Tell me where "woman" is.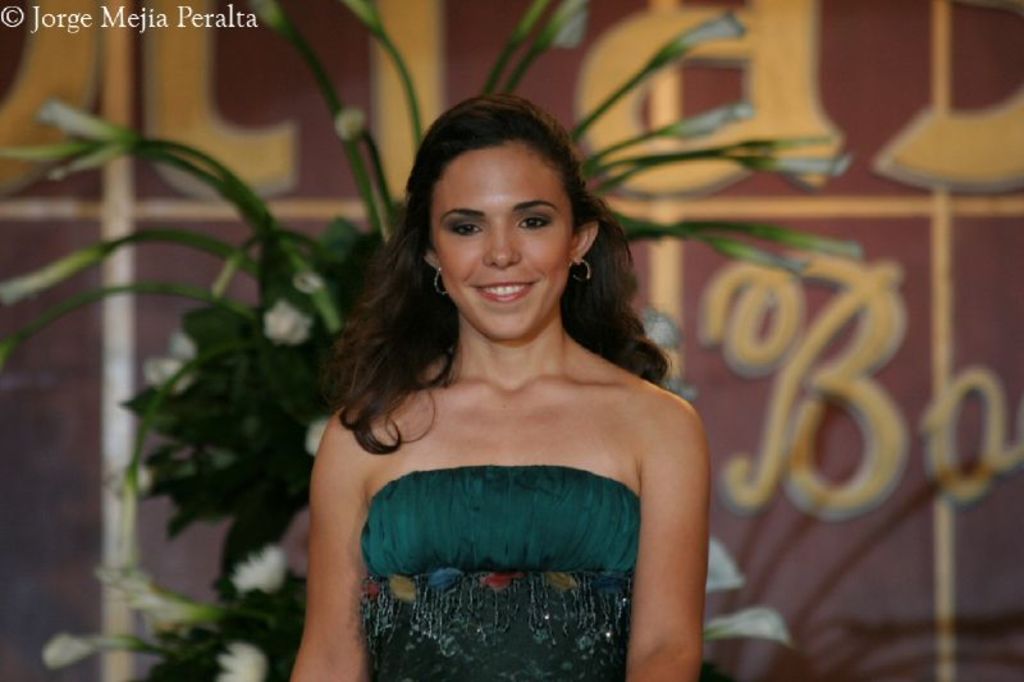
"woman" is at x1=285, y1=95, x2=712, y2=681.
